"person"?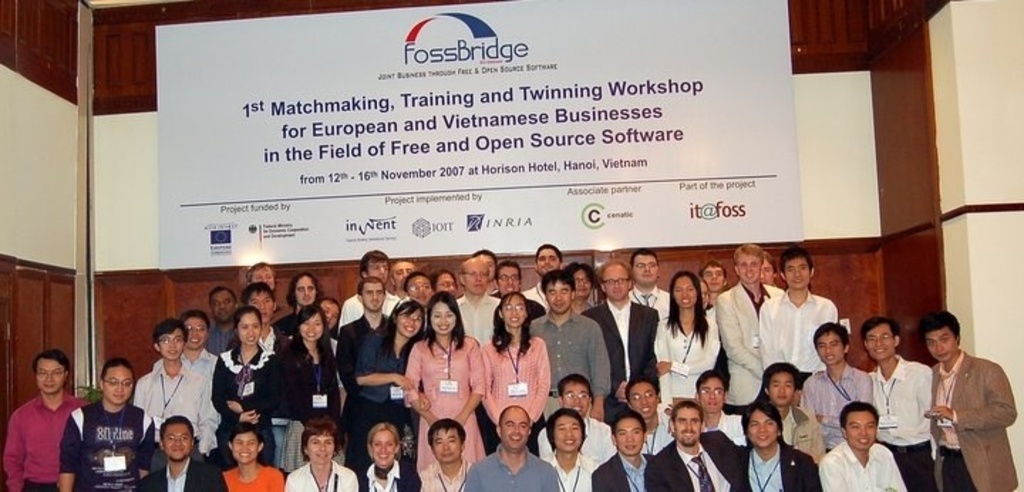
x1=488 y1=301 x2=535 y2=428
